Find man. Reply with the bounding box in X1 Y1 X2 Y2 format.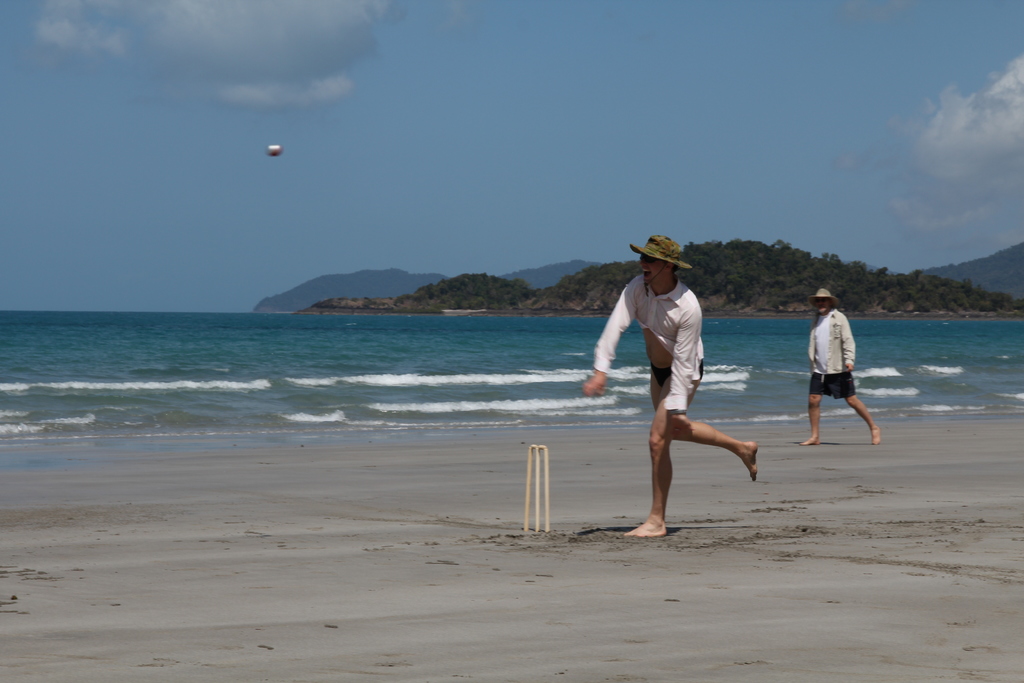
795 282 880 451.
